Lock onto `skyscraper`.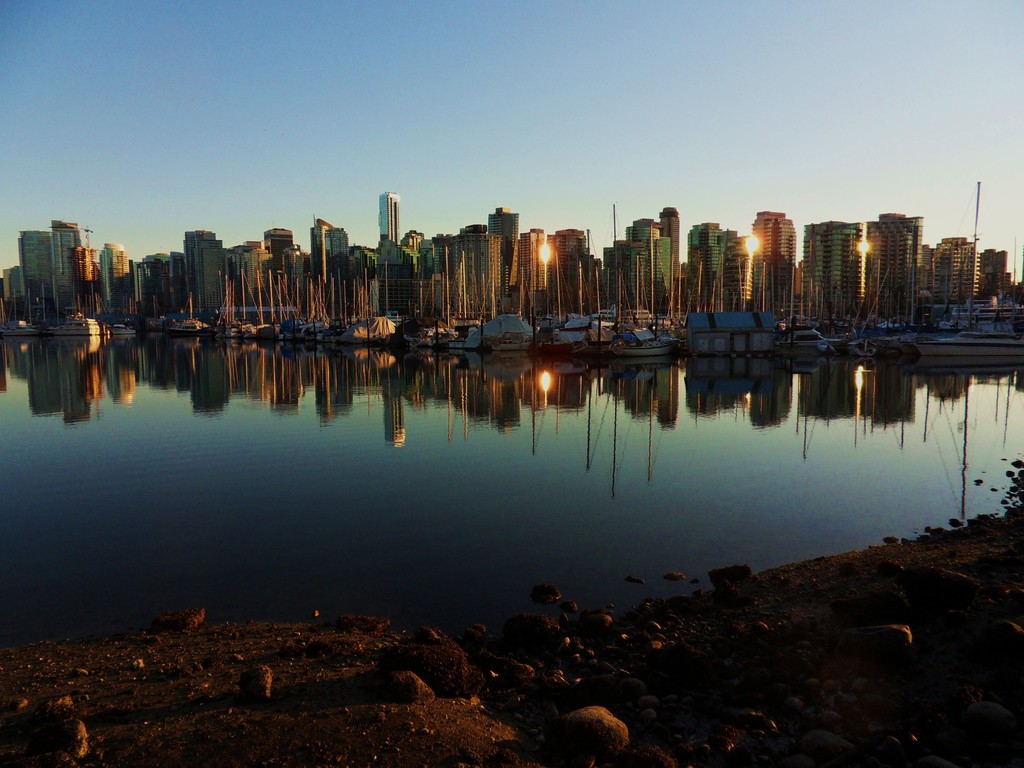
Locked: 373,187,397,244.
